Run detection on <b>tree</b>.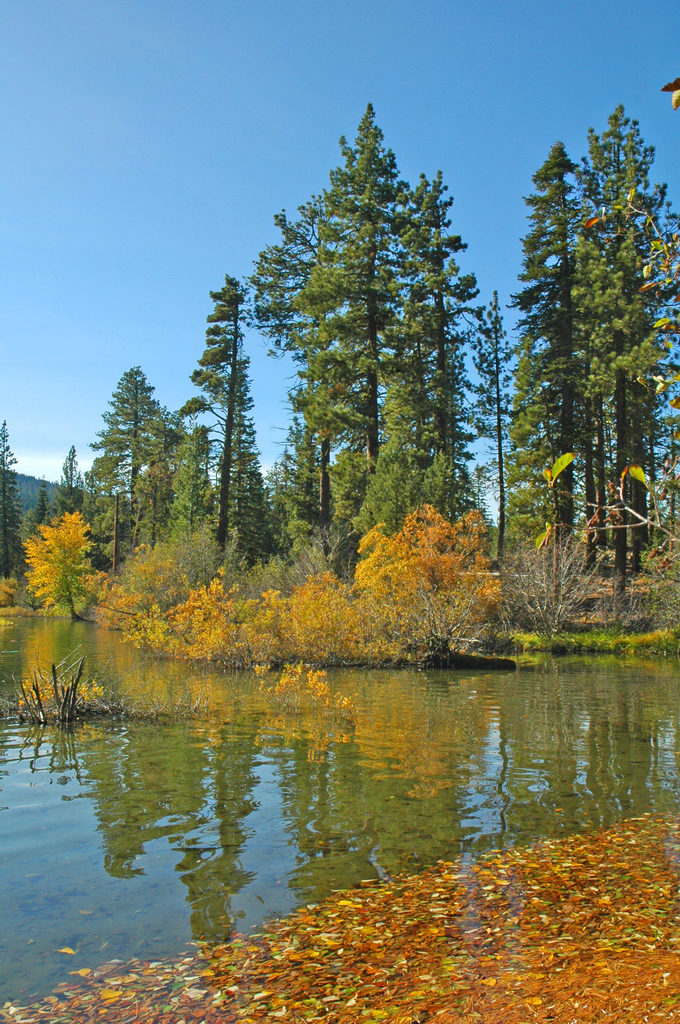
Result: (182,269,292,664).
